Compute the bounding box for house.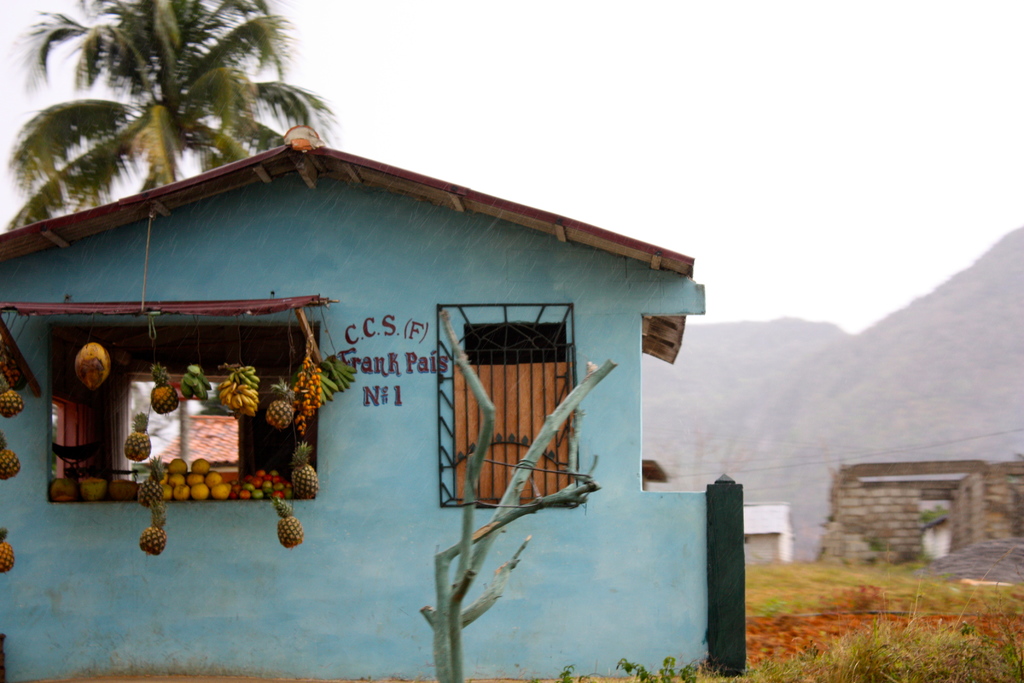
rect(746, 500, 790, 565).
